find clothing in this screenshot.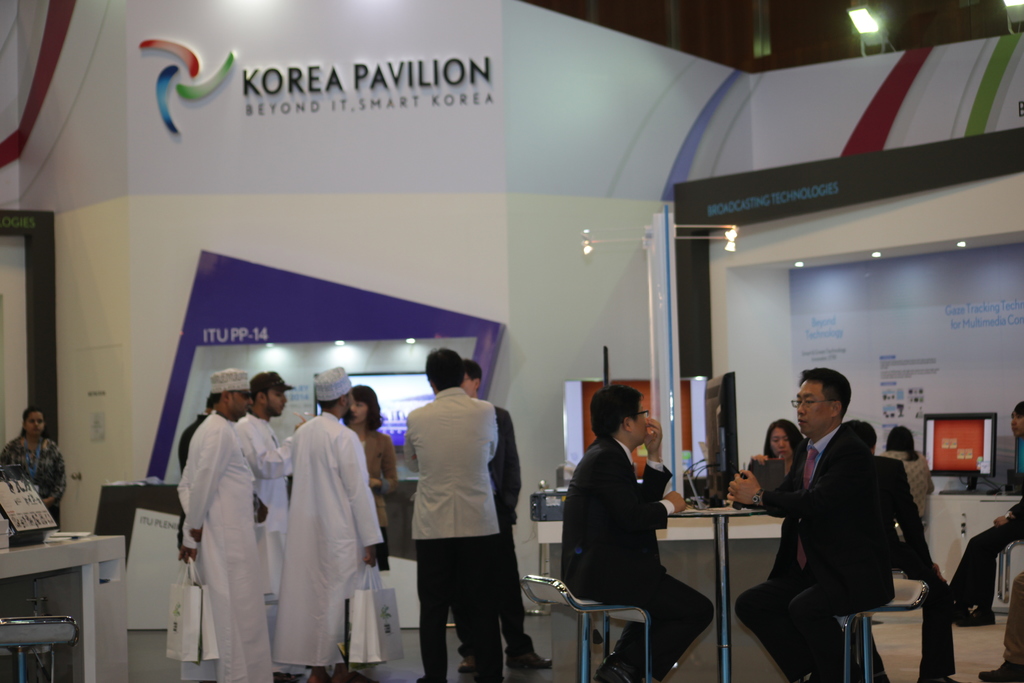
The bounding box for clothing is rect(736, 422, 899, 682).
